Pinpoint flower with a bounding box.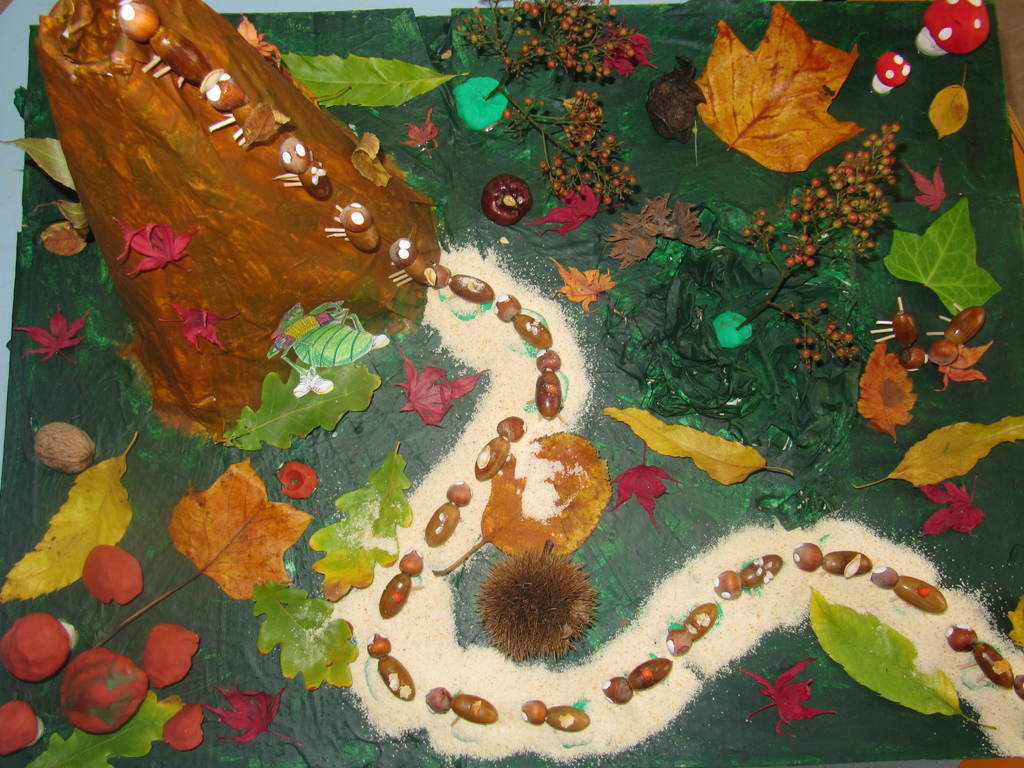
[611, 442, 674, 537].
